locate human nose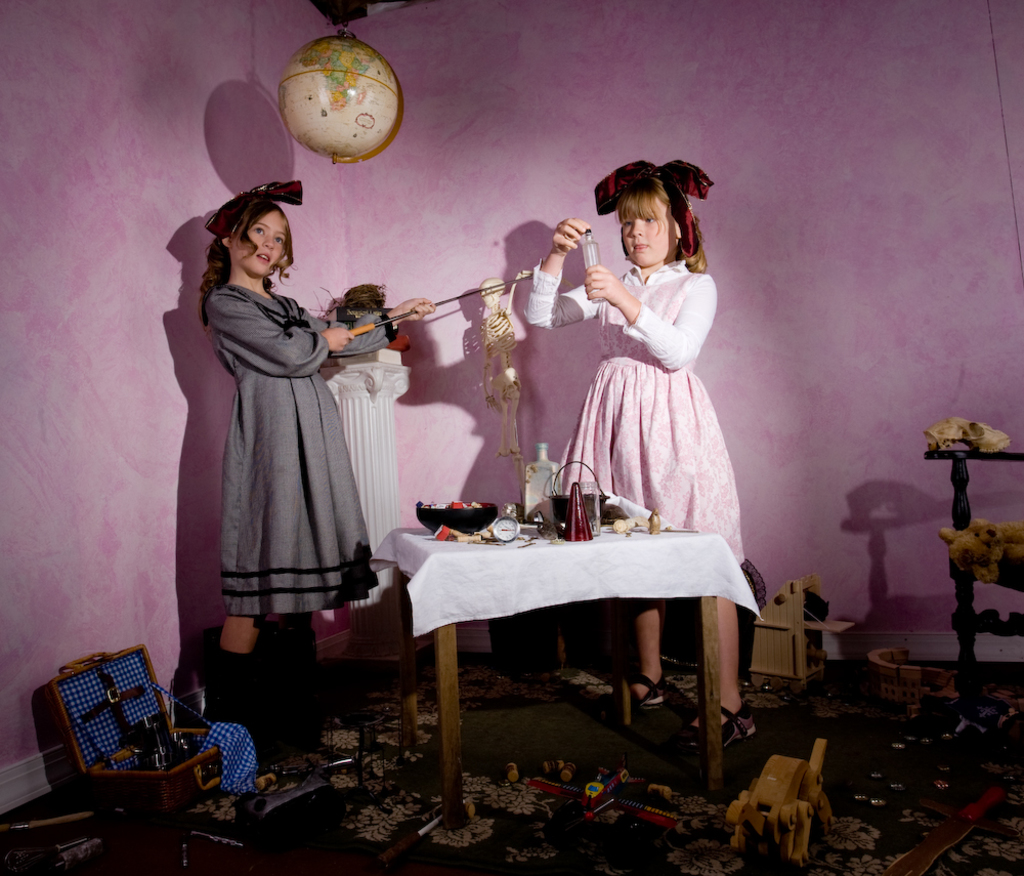
Rect(627, 218, 645, 237)
